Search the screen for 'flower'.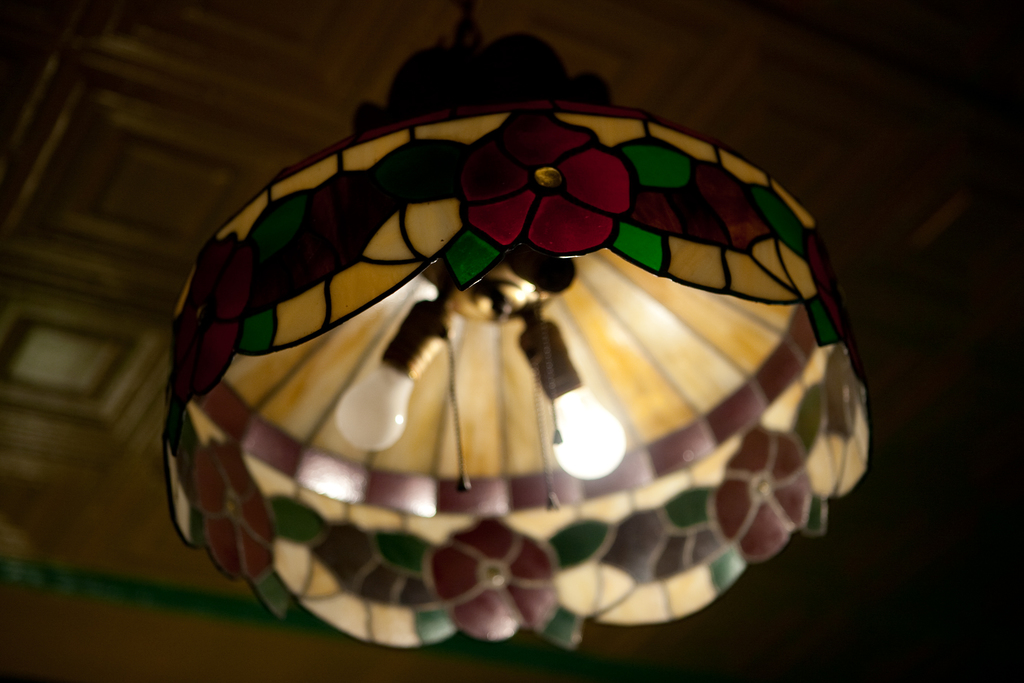
Found at detection(460, 108, 634, 257).
